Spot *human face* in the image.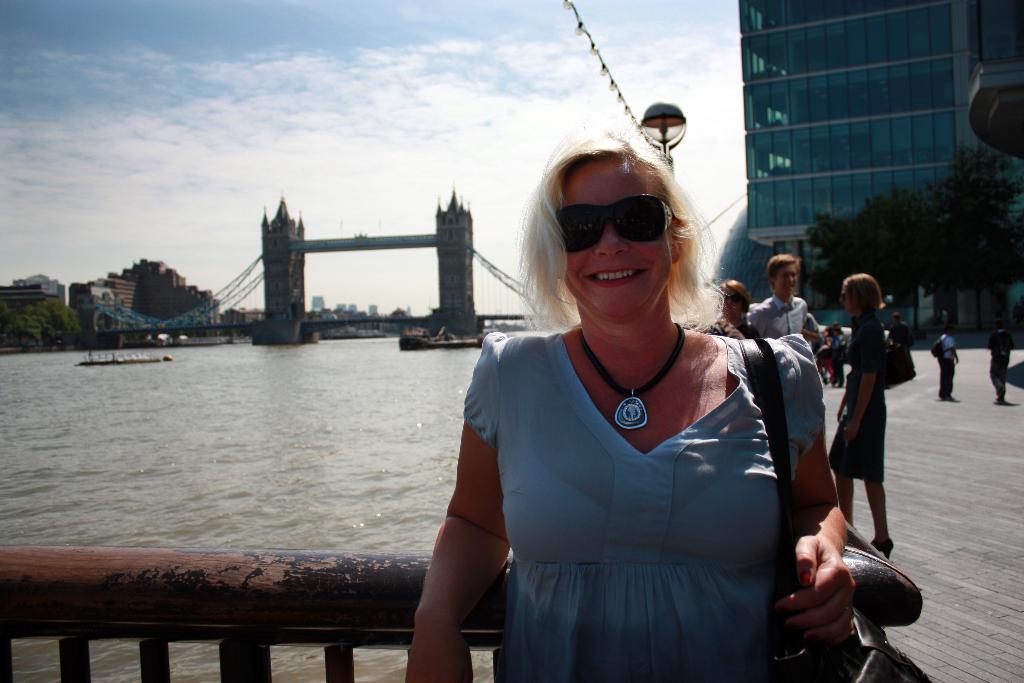
*human face* found at (left=776, top=265, right=799, bottom=297).
